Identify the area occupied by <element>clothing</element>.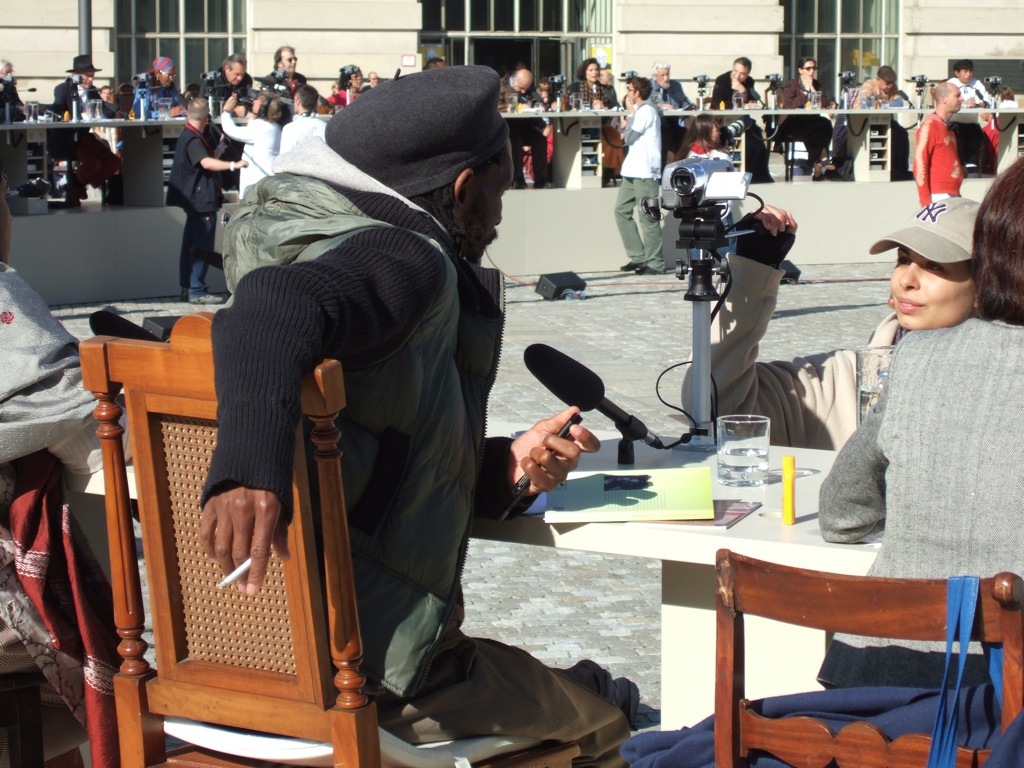
Area: left=998, top=96, right=1019, bottom=111.
